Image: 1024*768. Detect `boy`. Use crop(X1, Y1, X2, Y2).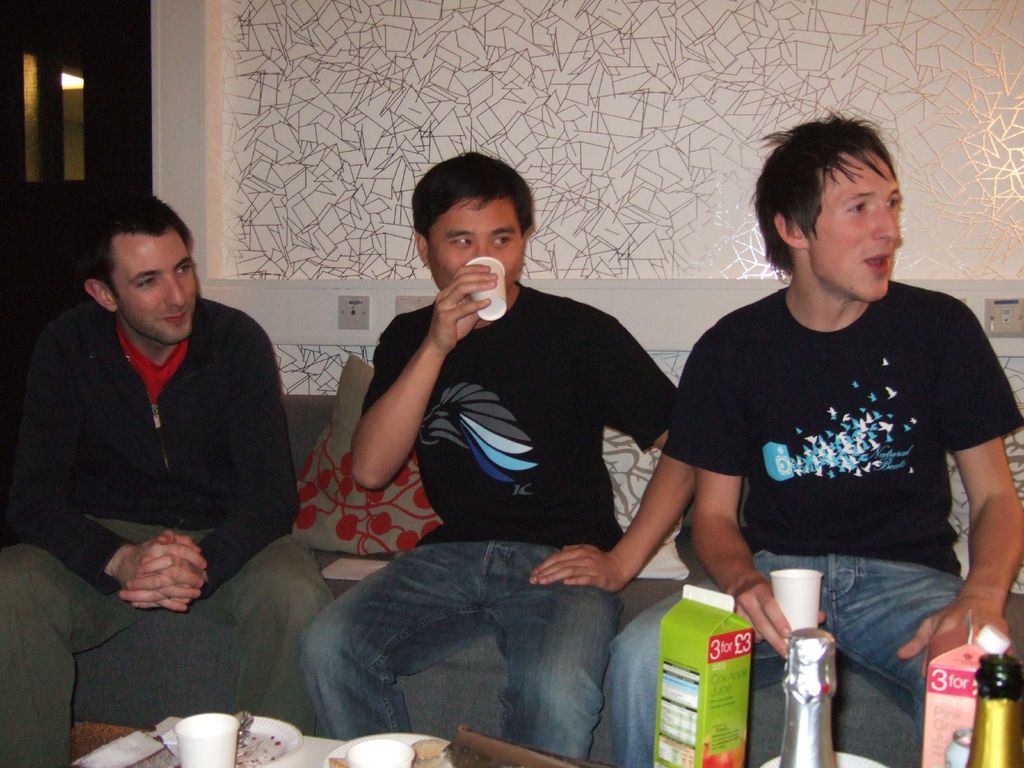
crop(287, 168, 690, 732).
